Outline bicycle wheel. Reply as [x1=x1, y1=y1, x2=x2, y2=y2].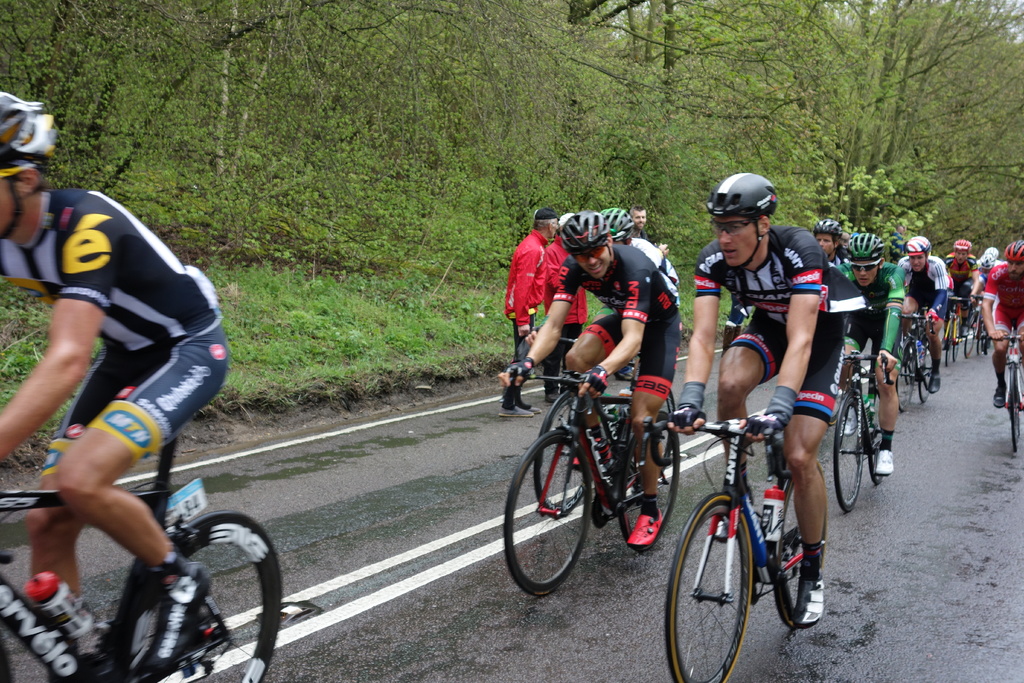
[x1=834, y1=395, x2=868, y2=514].
